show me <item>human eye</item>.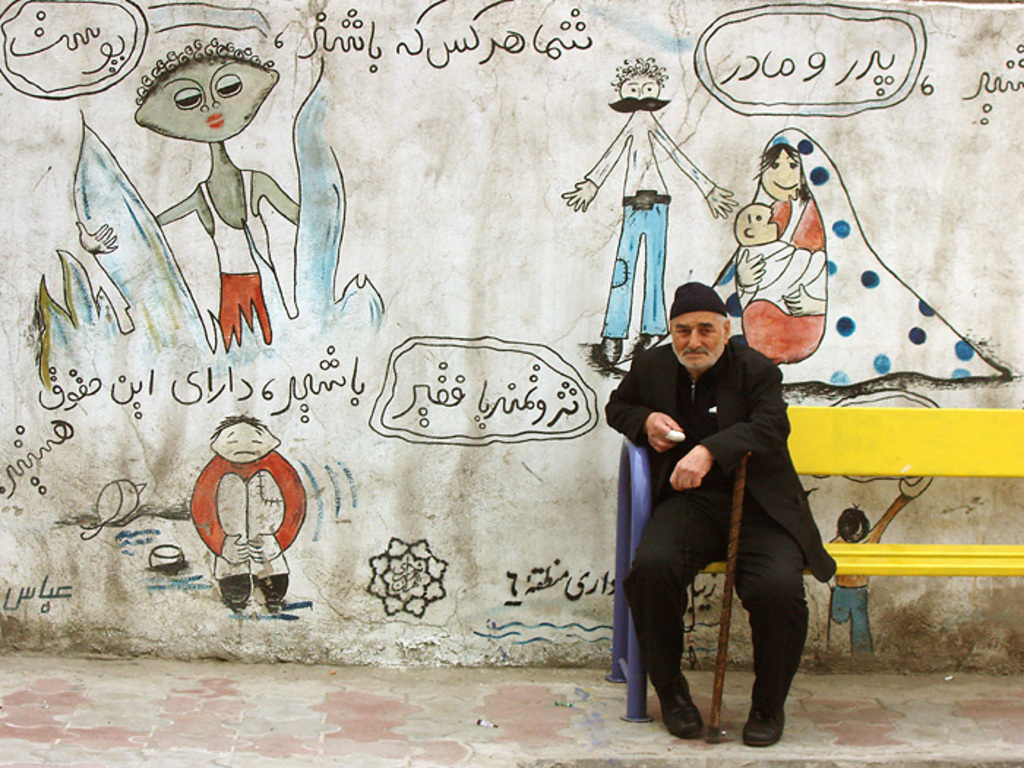
<item>human eye</item> is here: [756, 211, 767, 219].
